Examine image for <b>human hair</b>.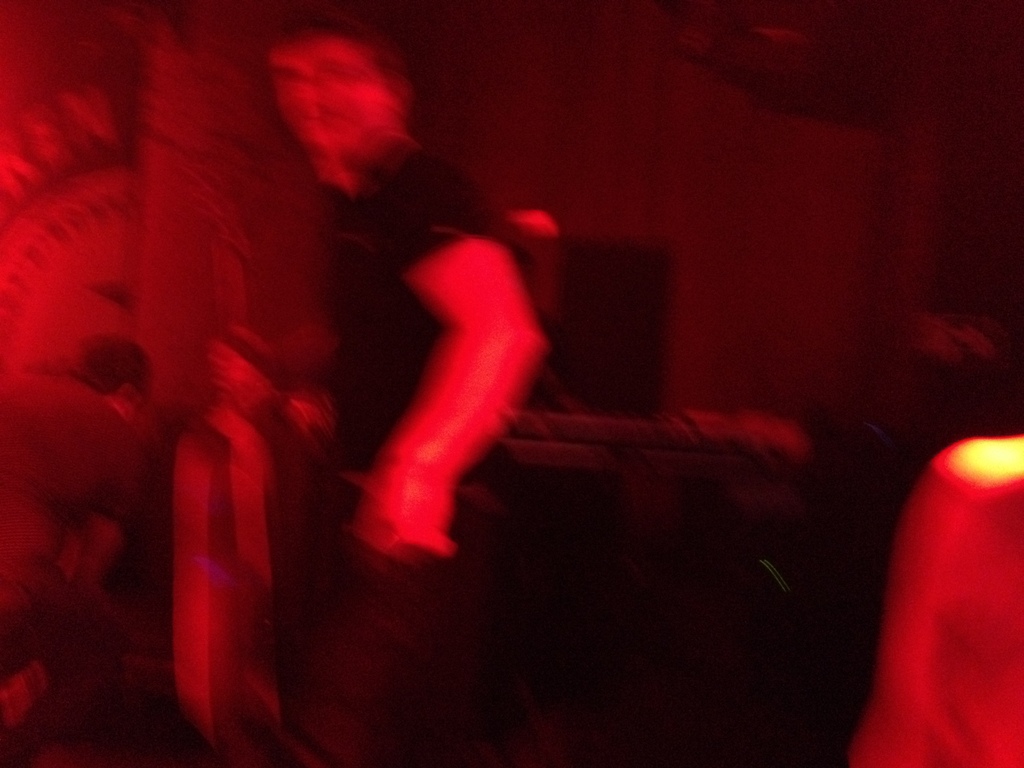
Examination result: bbox=(269, 4, 413, 89).
